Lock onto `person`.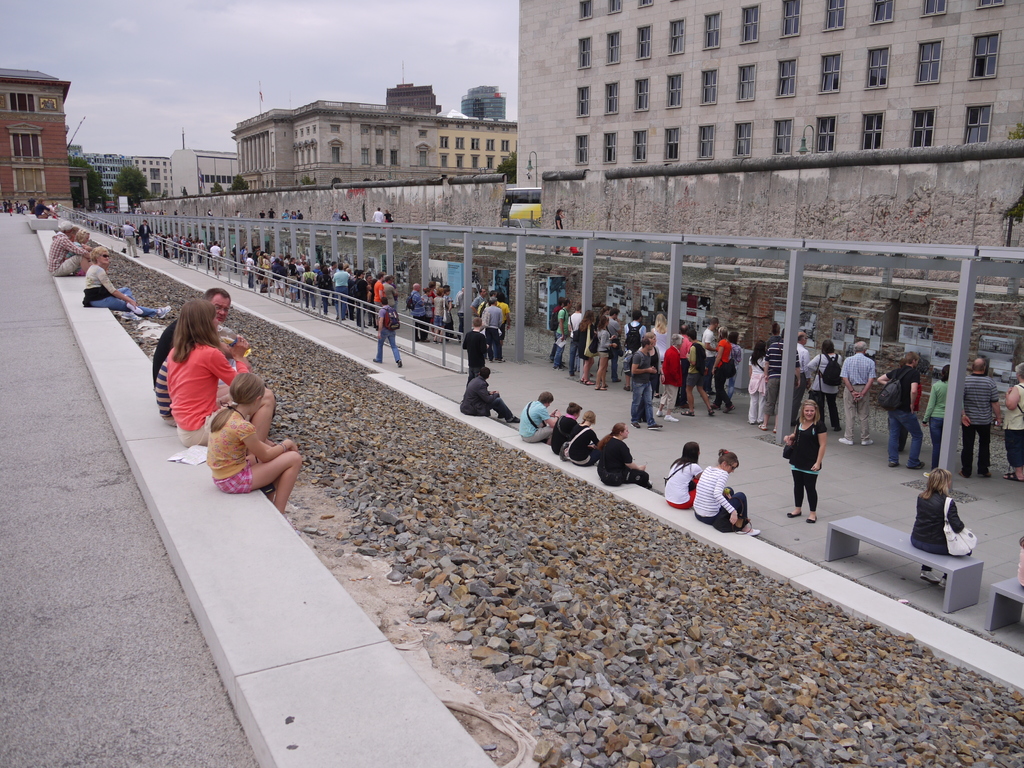
Locked: [x1=83, y1=246, x2=173, y2=321].
